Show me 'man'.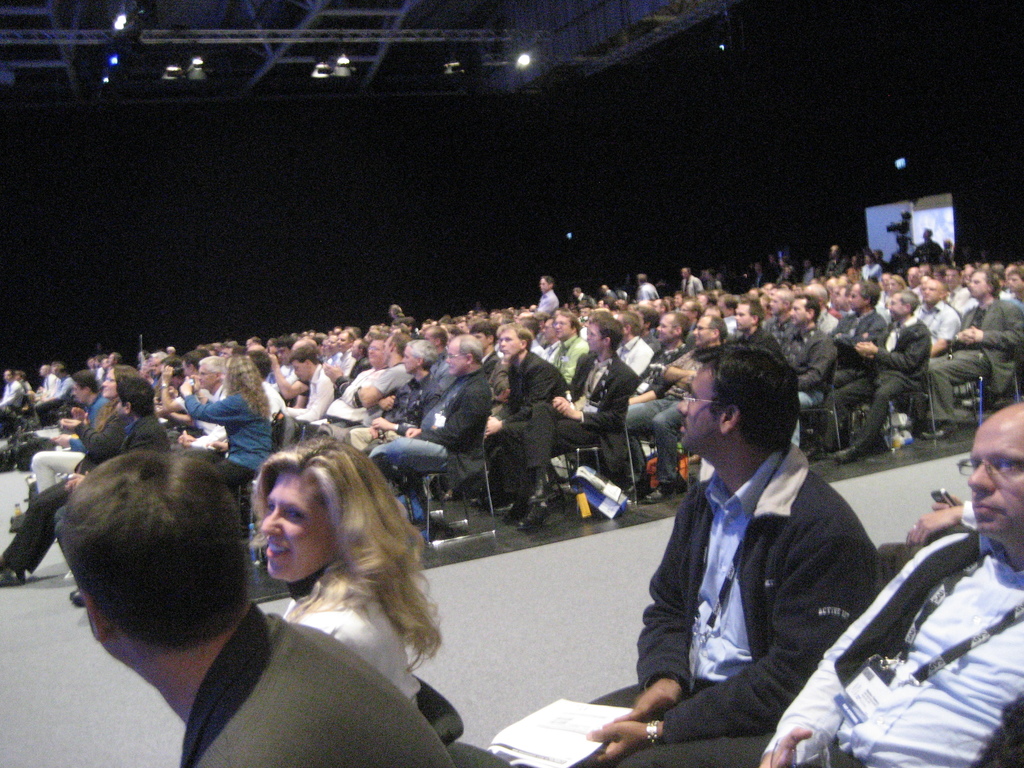
'man' is here: (859,250,881,280).
